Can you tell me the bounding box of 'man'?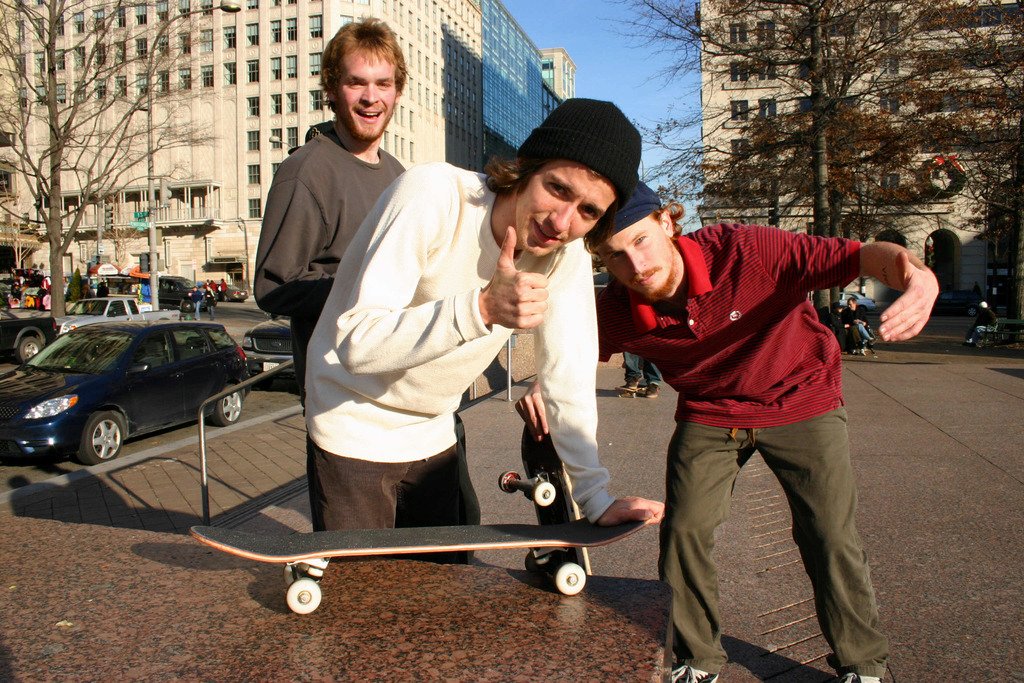
<box>841,297,875,356</box>.
